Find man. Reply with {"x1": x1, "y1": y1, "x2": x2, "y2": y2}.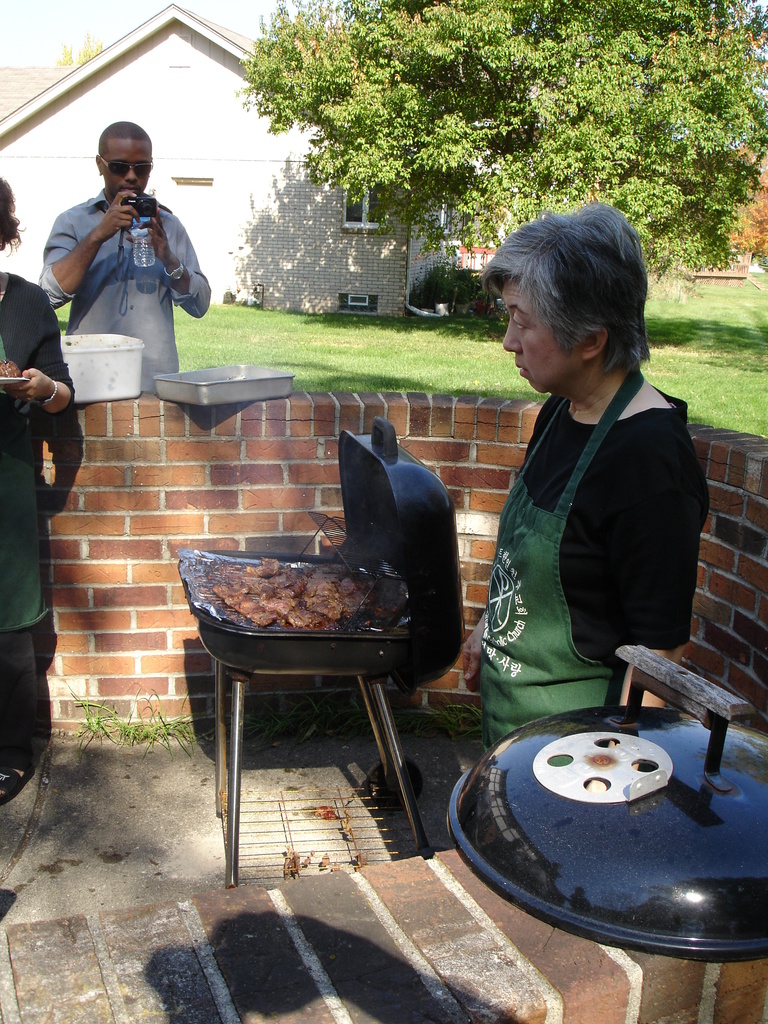
{"x1": 35, "y1": 133, "x2": 214, "y2": 384}.
